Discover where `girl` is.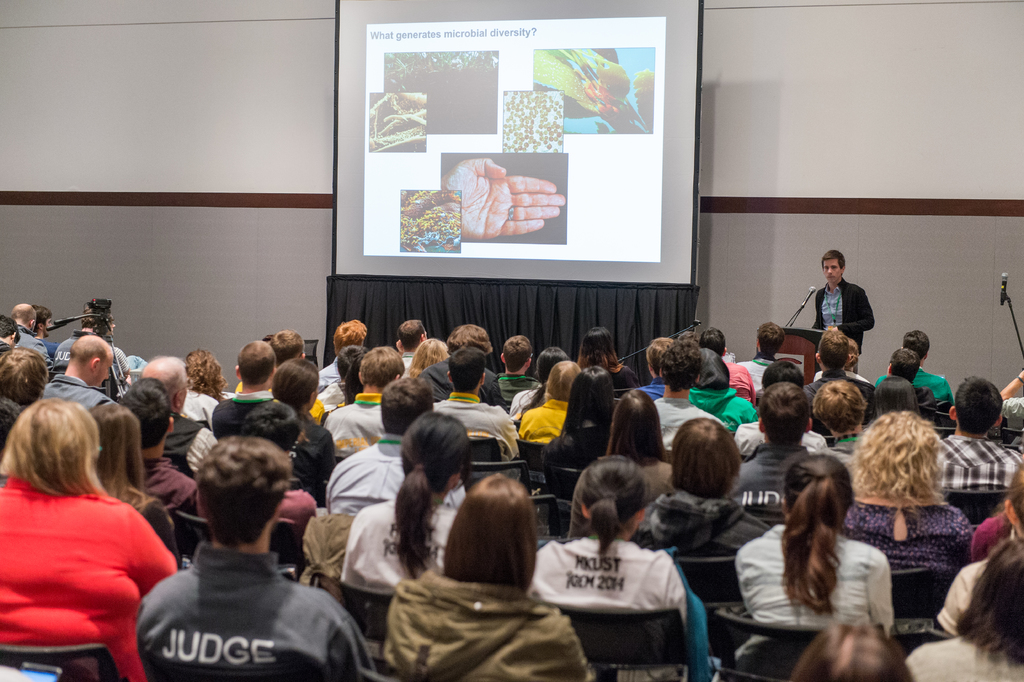
Discovered at (left=385, top=477, right=594, bottom=680).
